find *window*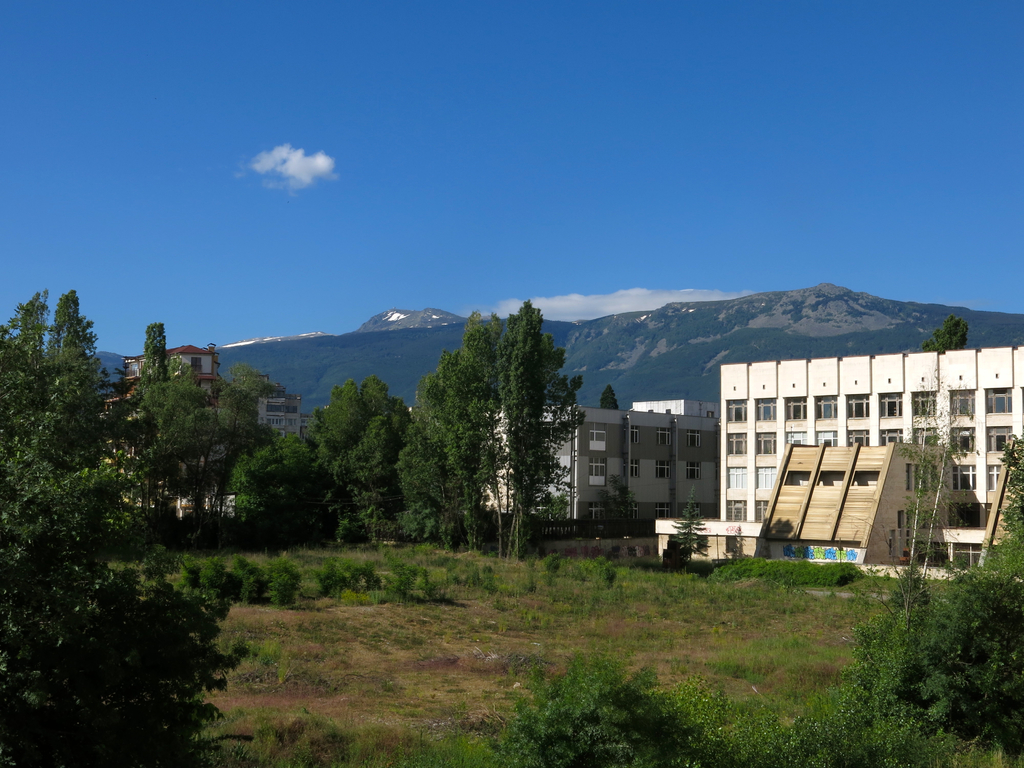
bbox=(943, 388, 972, 418)
